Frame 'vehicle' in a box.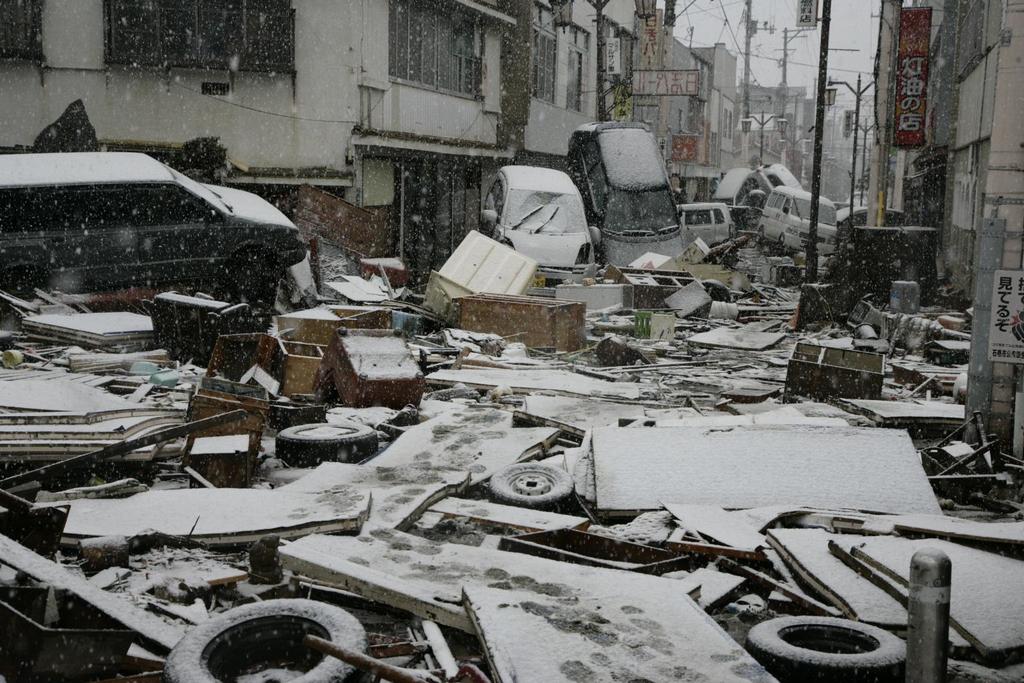
x1=478, y1=164, x2=596, y2=285.
